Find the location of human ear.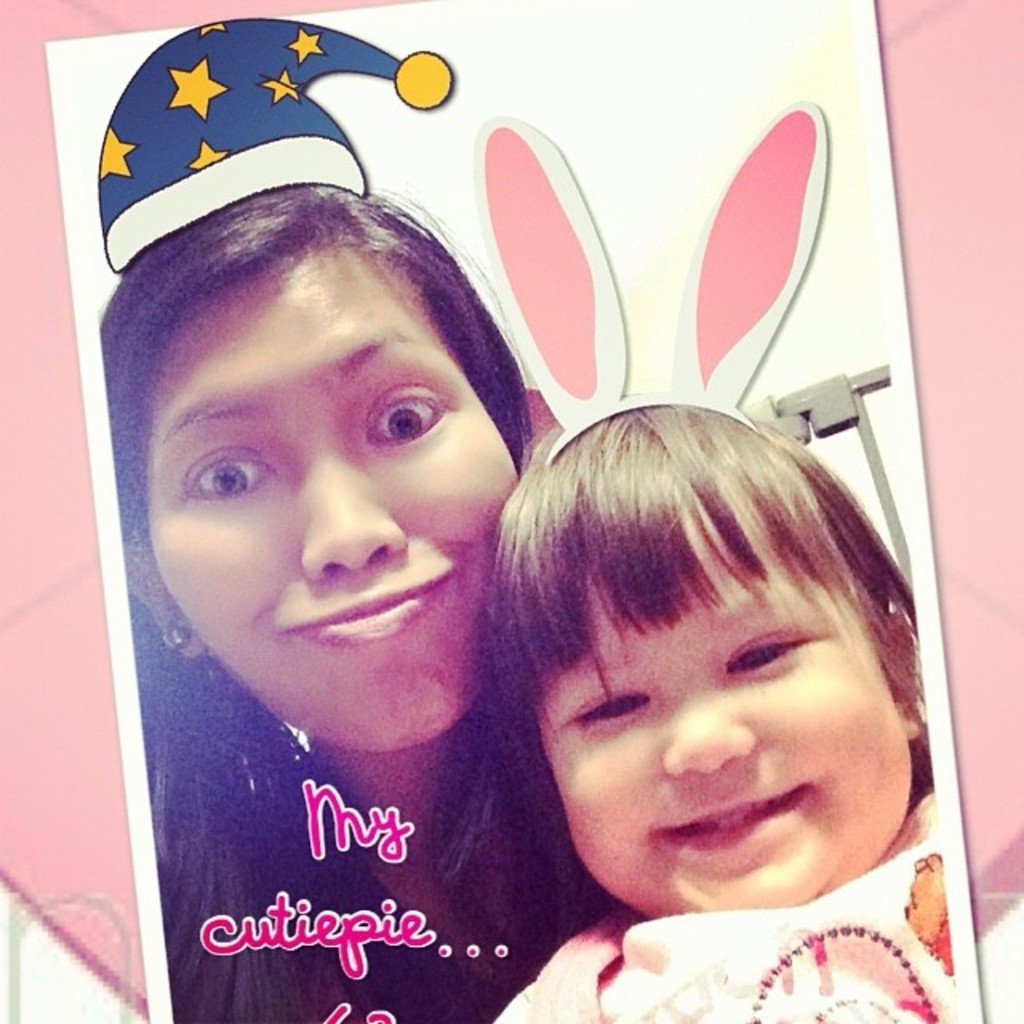
Location: rect(118, 533, 205, 656).
